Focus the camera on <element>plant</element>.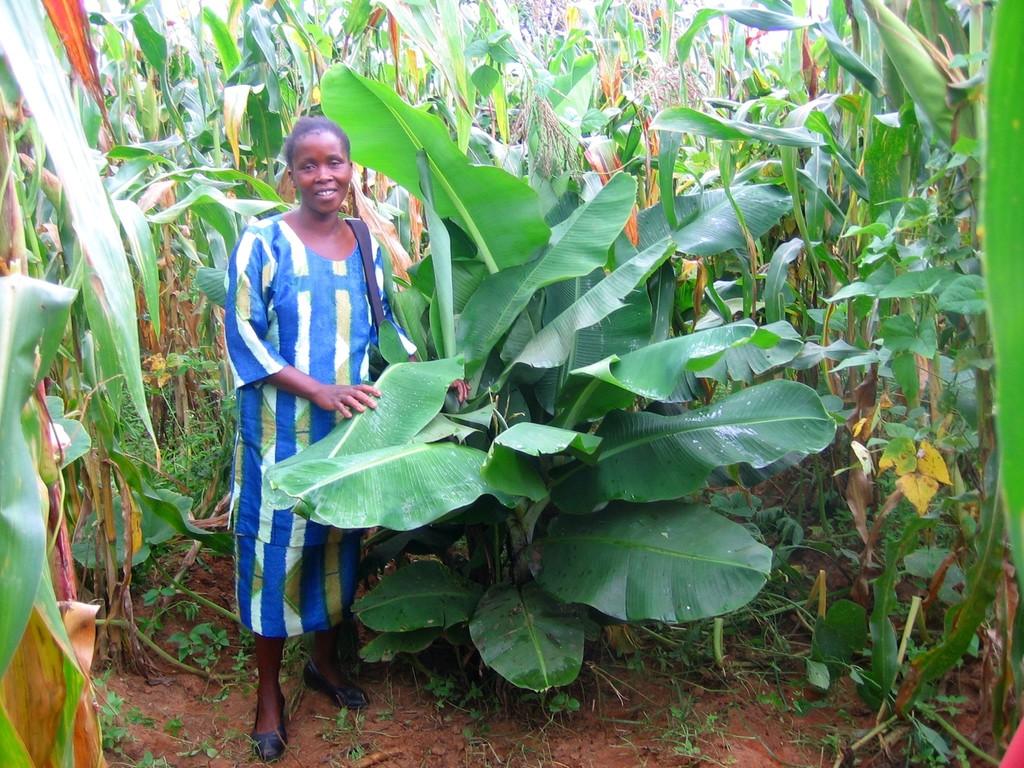
Focus region: locate(420, 669, 456, 703).
